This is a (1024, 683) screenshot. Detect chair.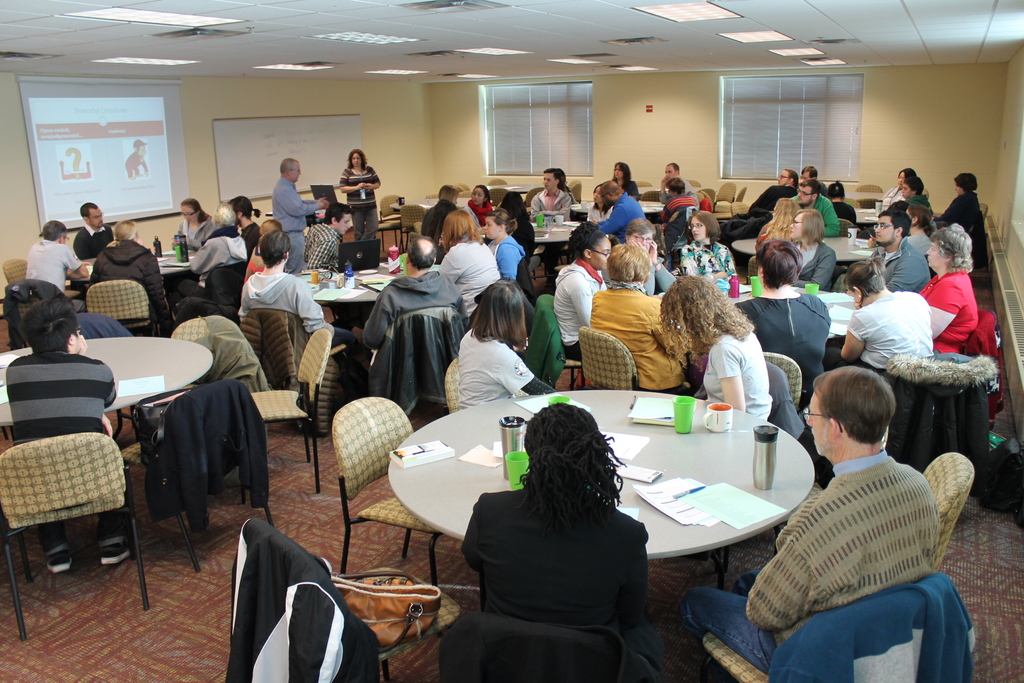
Rect(534, 293, 589, 381).
